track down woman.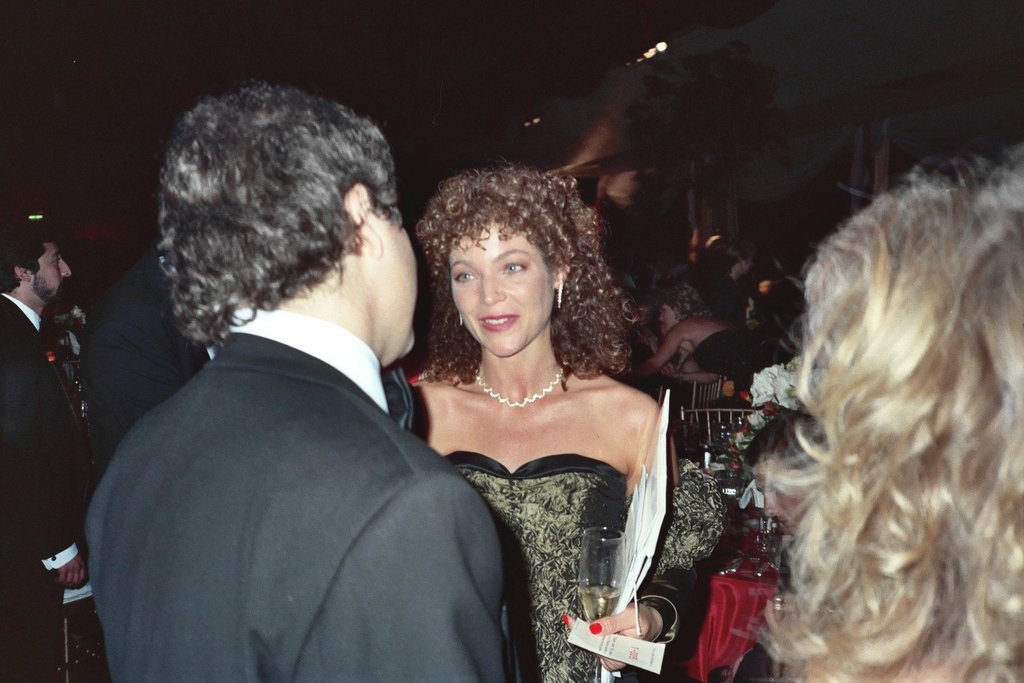
Tracked to <box>376,135,686,682</box>.
